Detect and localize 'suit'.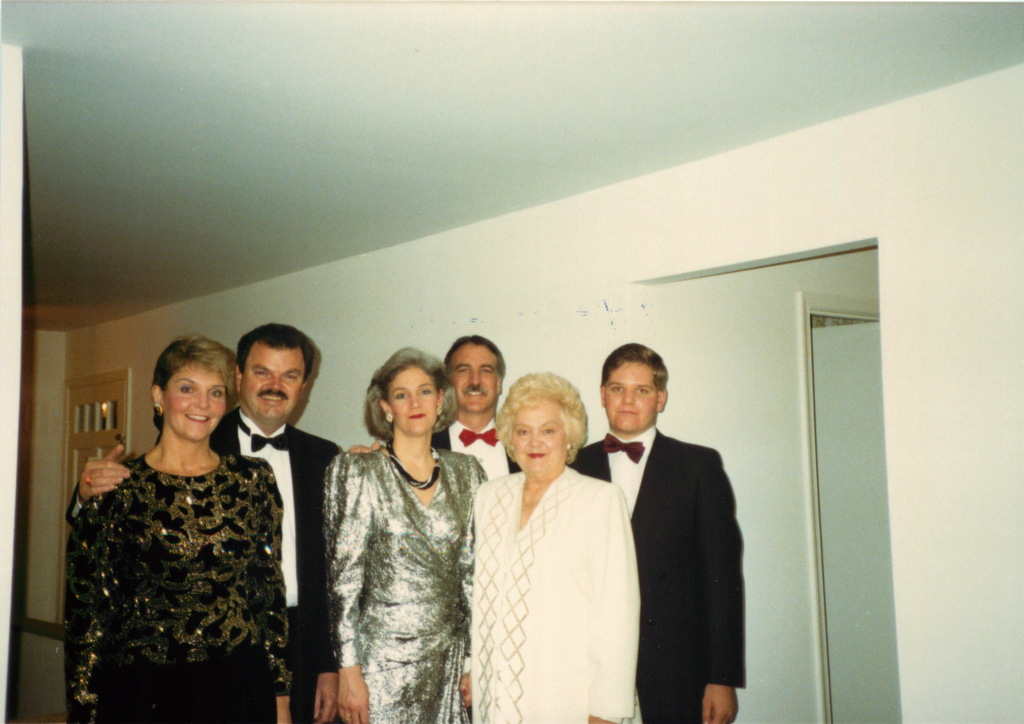
Localized at box=[65, 401, 337, 723].
